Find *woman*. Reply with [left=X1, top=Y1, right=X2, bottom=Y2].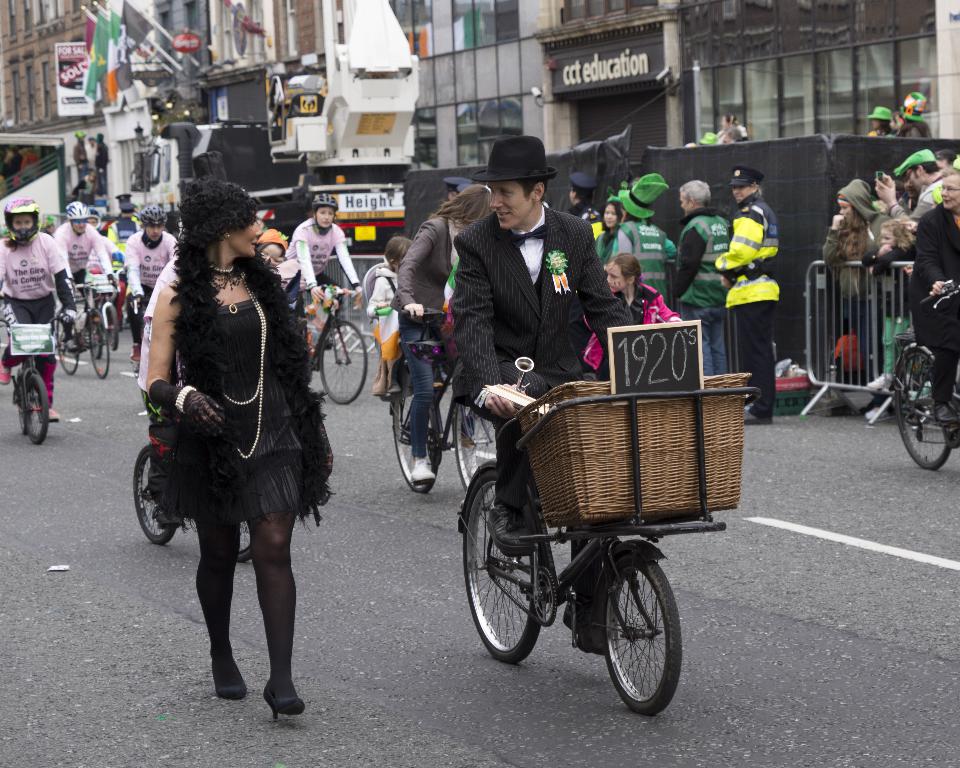
[left=823, top=178, right=891, bottom=421].
